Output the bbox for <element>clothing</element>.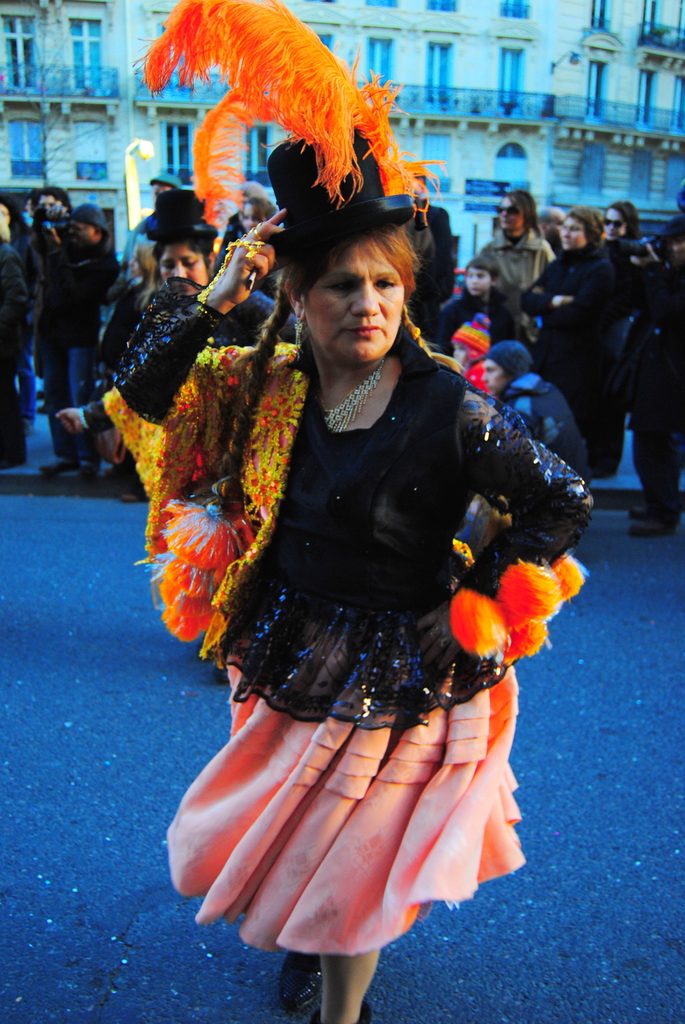
box(474, 221, 556, 359).
